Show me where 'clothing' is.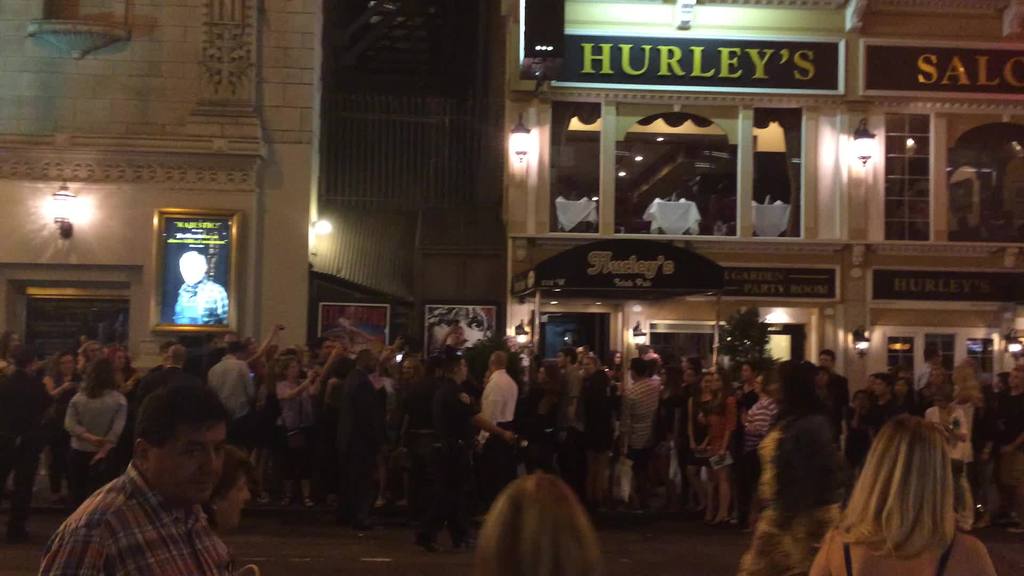
'clothing' is at 65:382:129:518.
